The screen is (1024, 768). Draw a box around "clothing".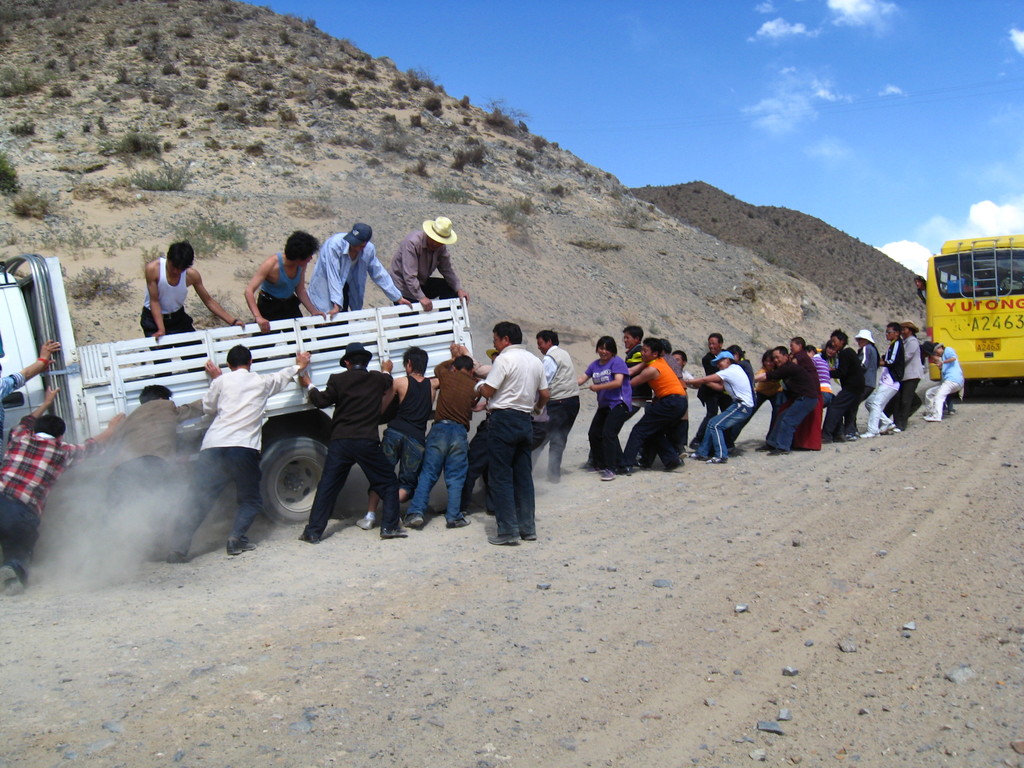
{"left": 102, "top": 399, "right": 201, "bottom": 538}.
